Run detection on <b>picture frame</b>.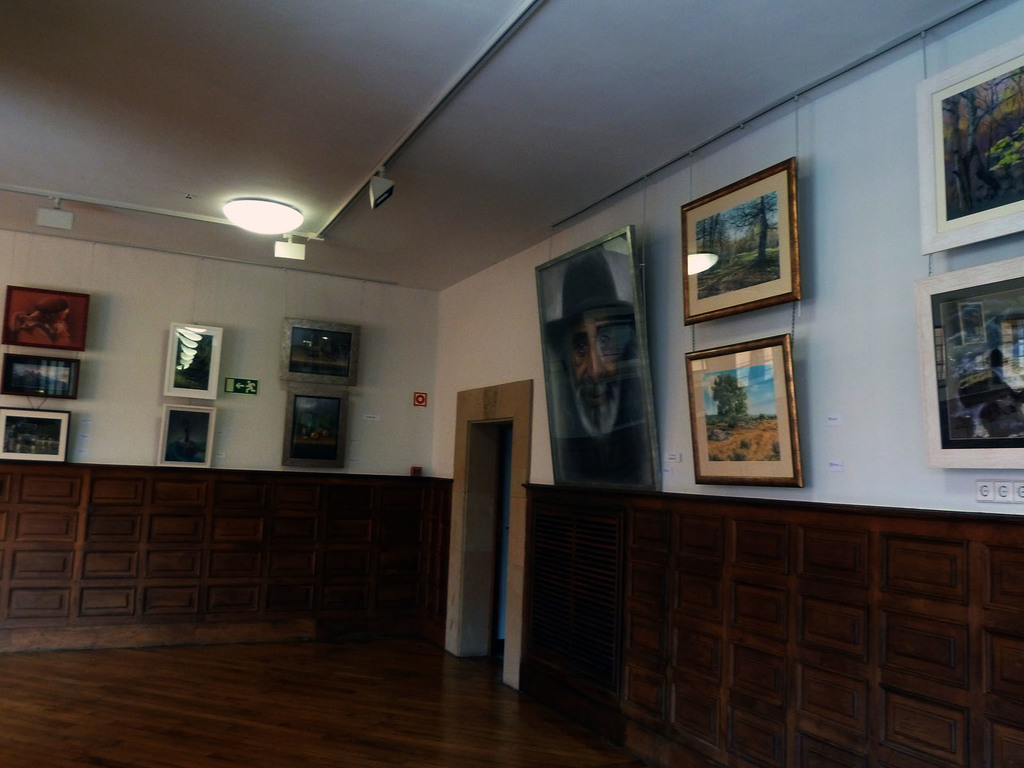
Result: 278/319/364/387.
